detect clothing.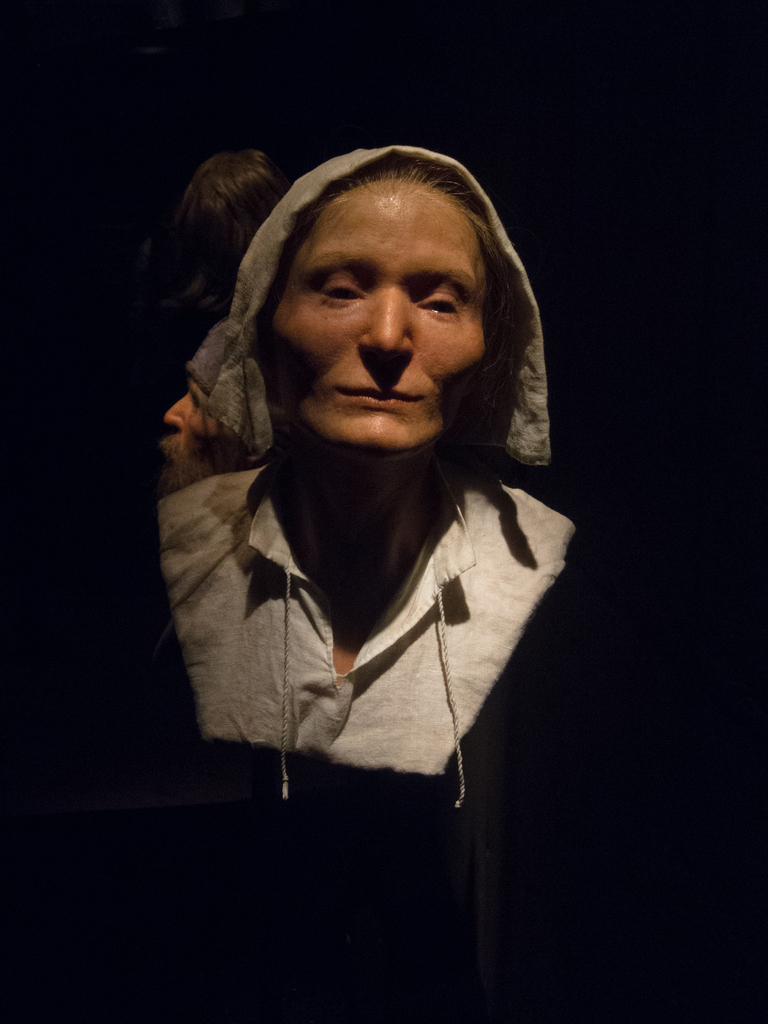
Detected at Rect(145, 152, 575, 808).
